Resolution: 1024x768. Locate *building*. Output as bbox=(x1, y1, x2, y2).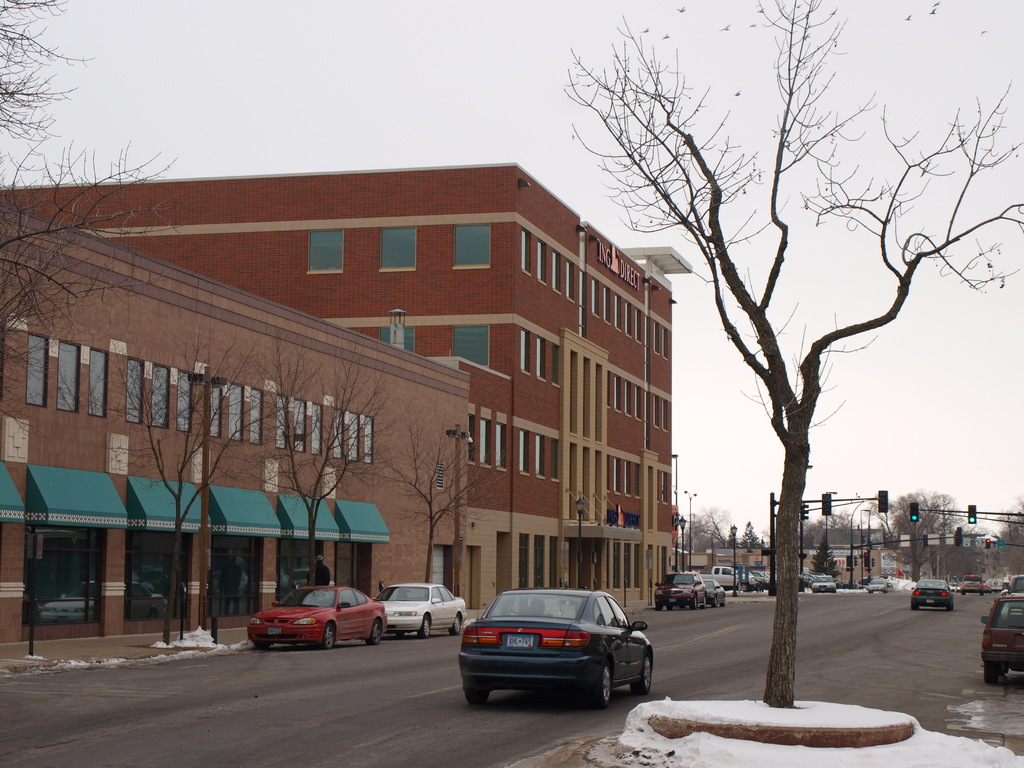
bbox=(0, 207, 474, 673).
